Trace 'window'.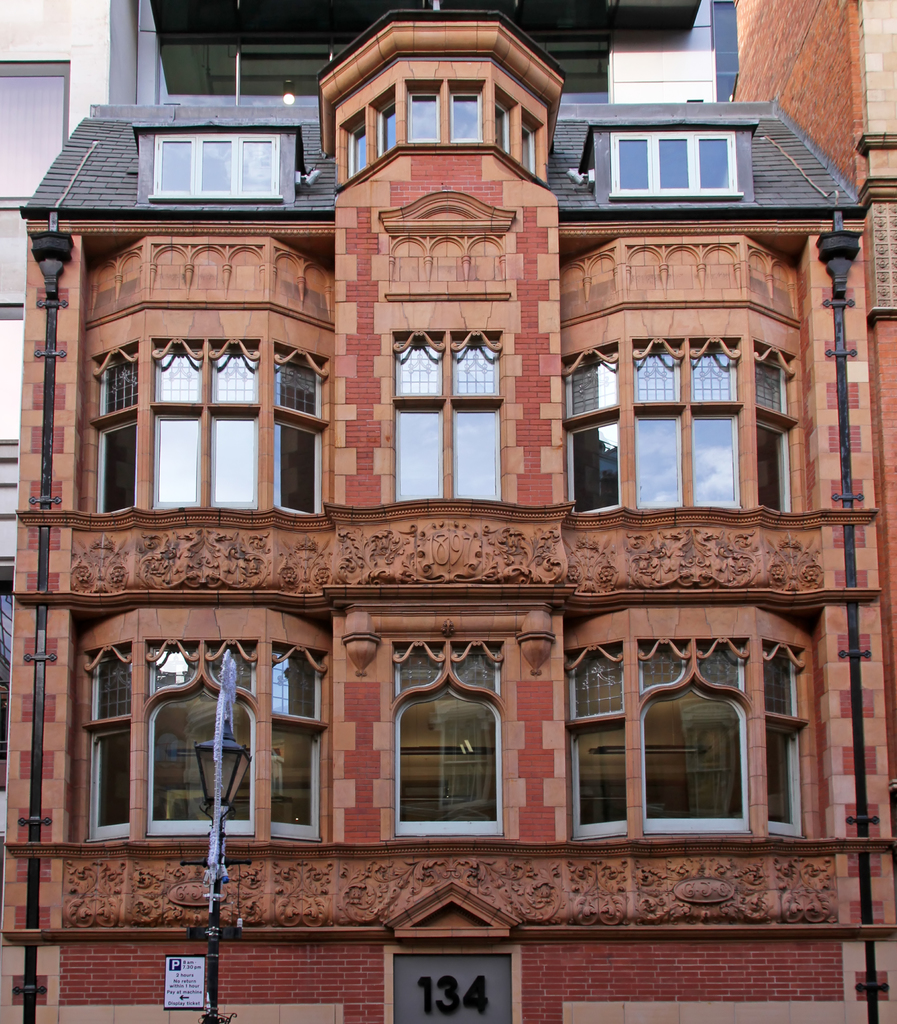
Traced to 88, 730, 132, 842.
